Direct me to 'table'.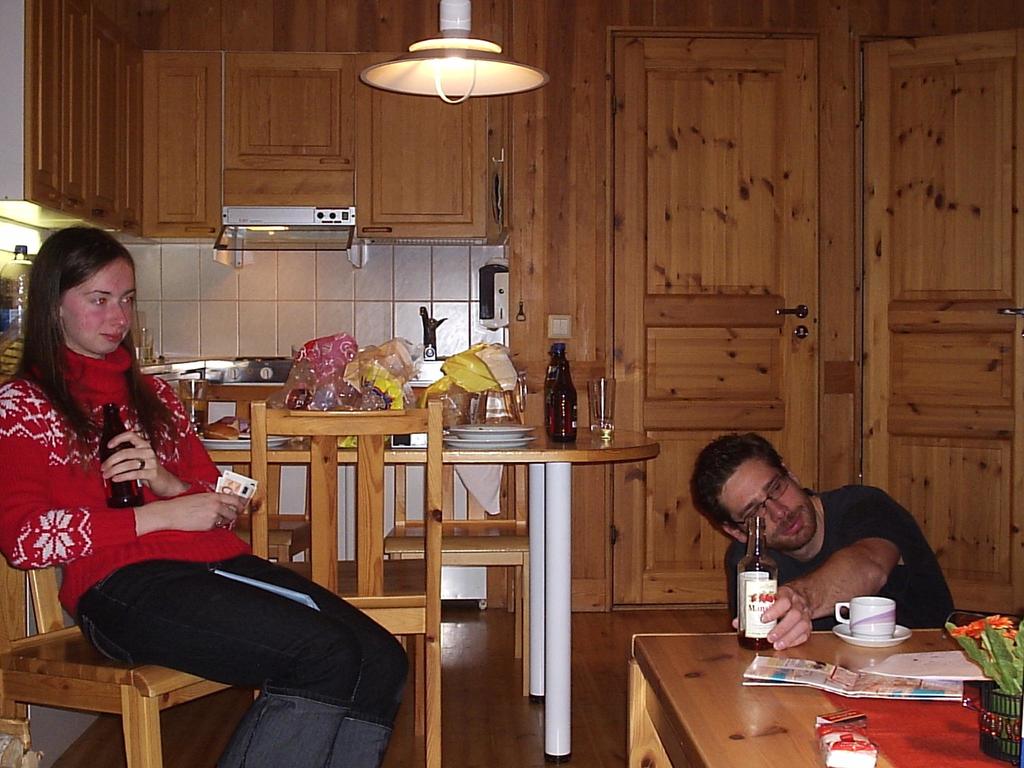
Direction: bbox=[195, 414, 660, 765].
